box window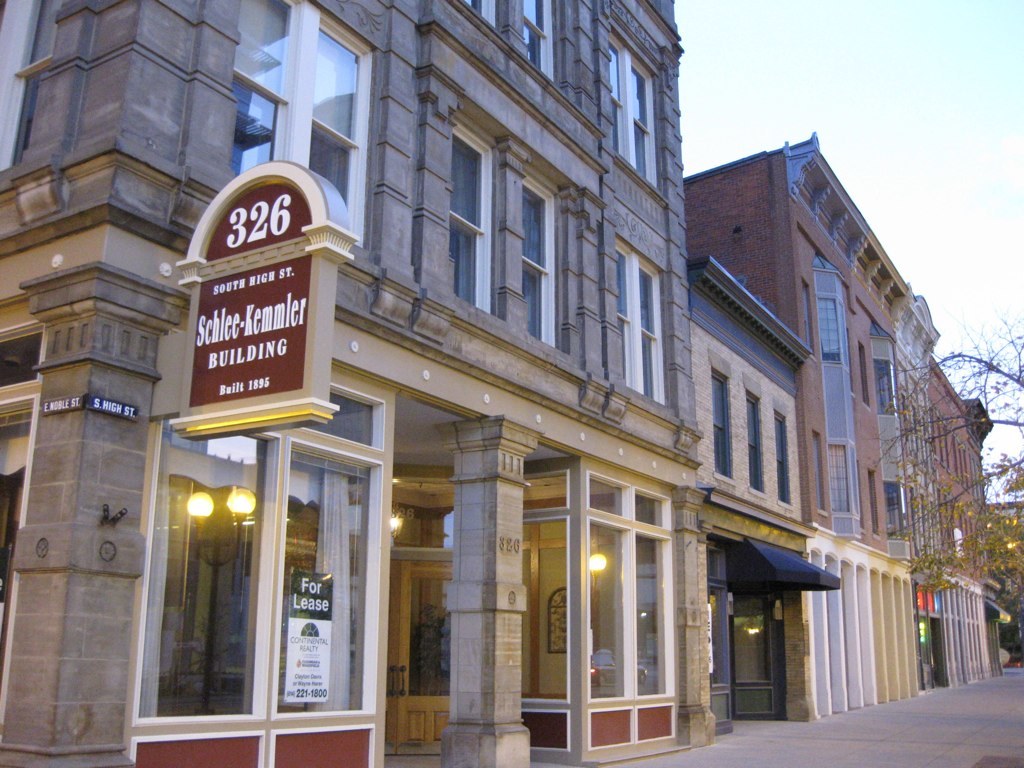
rect(601, 29, 659, 191)
